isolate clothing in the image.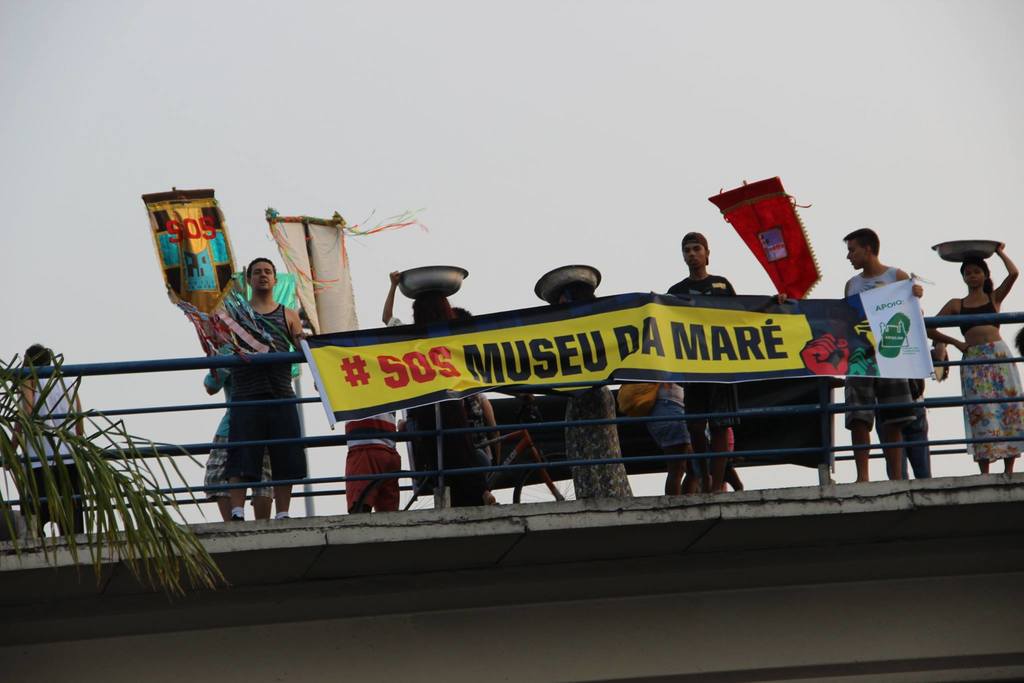
Isolated region: [845,265,919,428].
